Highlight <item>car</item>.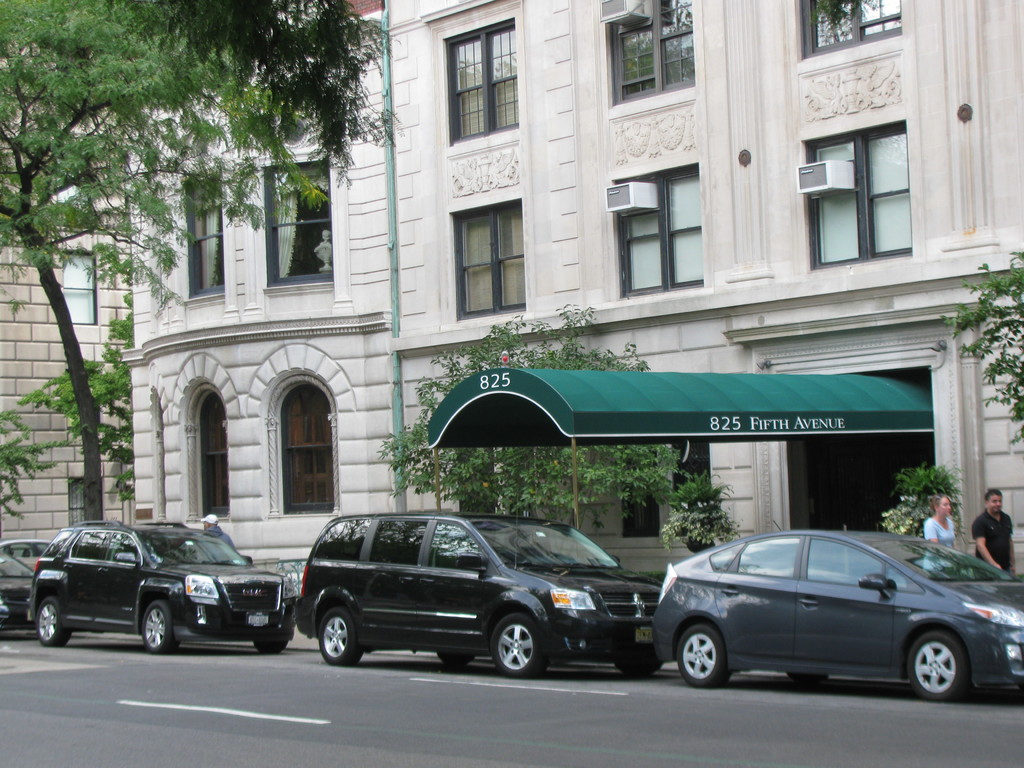
Highlighted region: select_region(0, 539, 48, 631).
